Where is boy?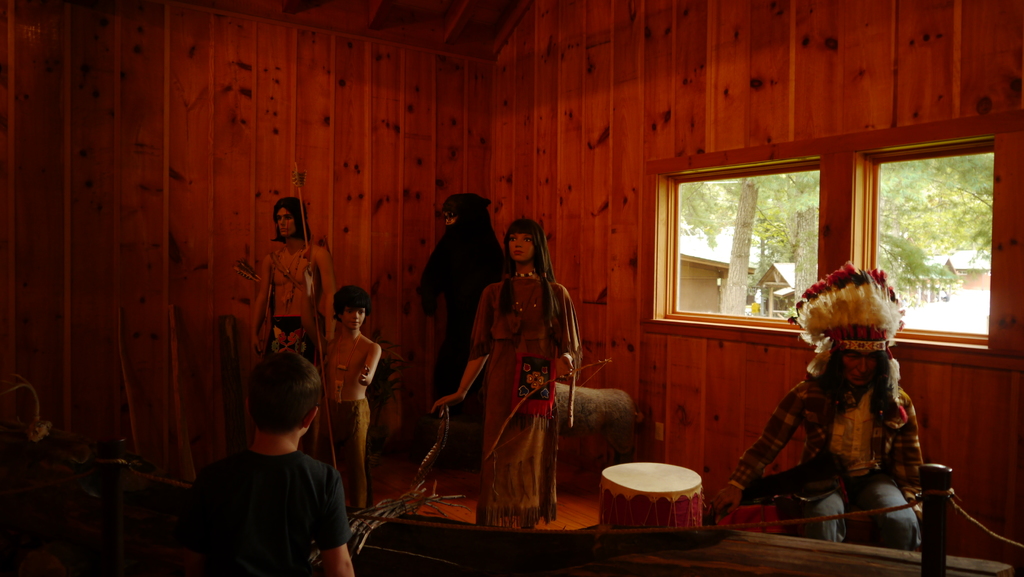
(left=307, top=288, right=380, bottom=508).
